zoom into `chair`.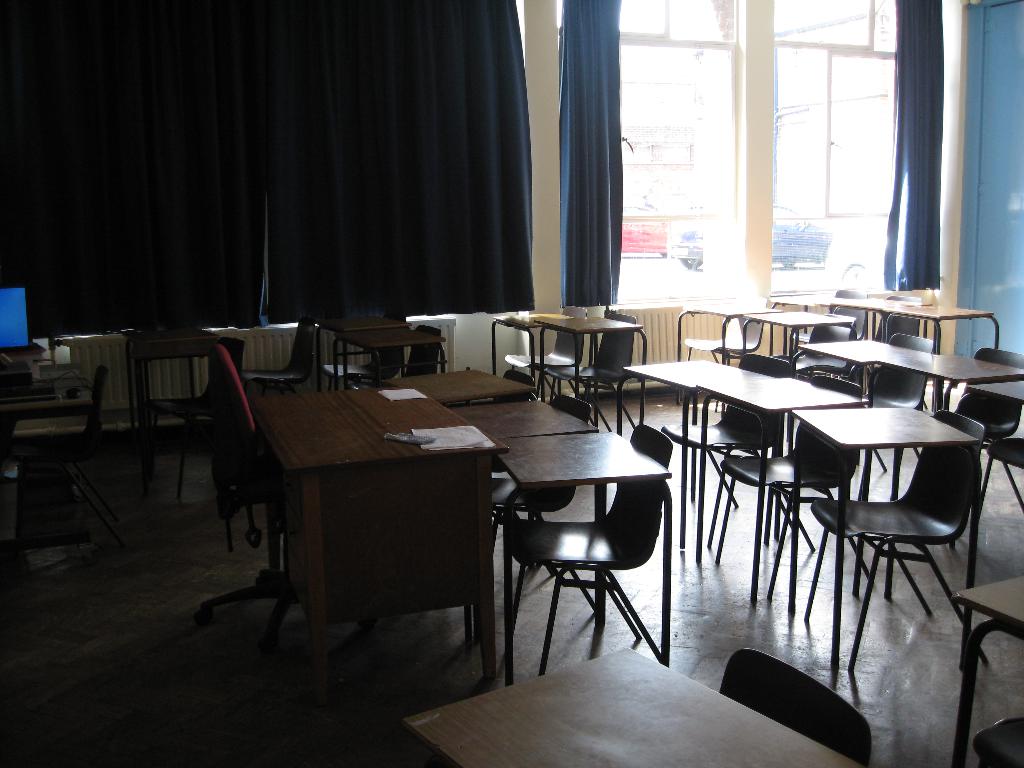
Zoom target: box=[883, 285, 928, 338].
